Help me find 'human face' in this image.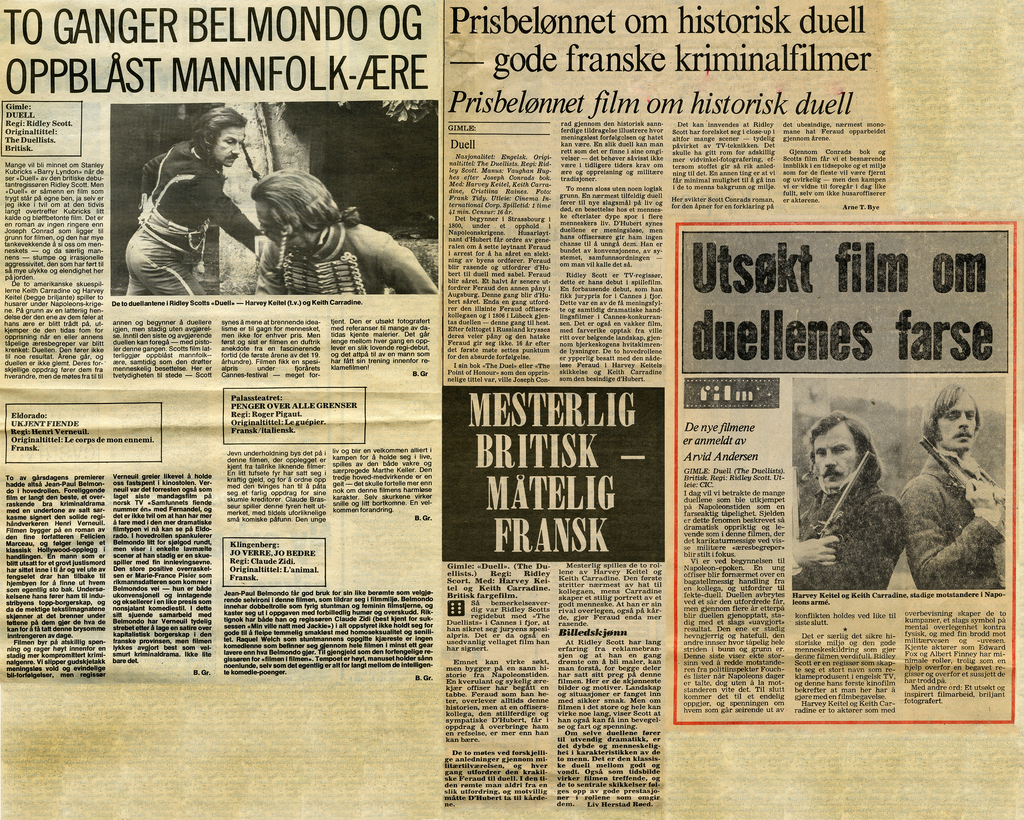
Found it: select_region(215, 126, 248, 167).
